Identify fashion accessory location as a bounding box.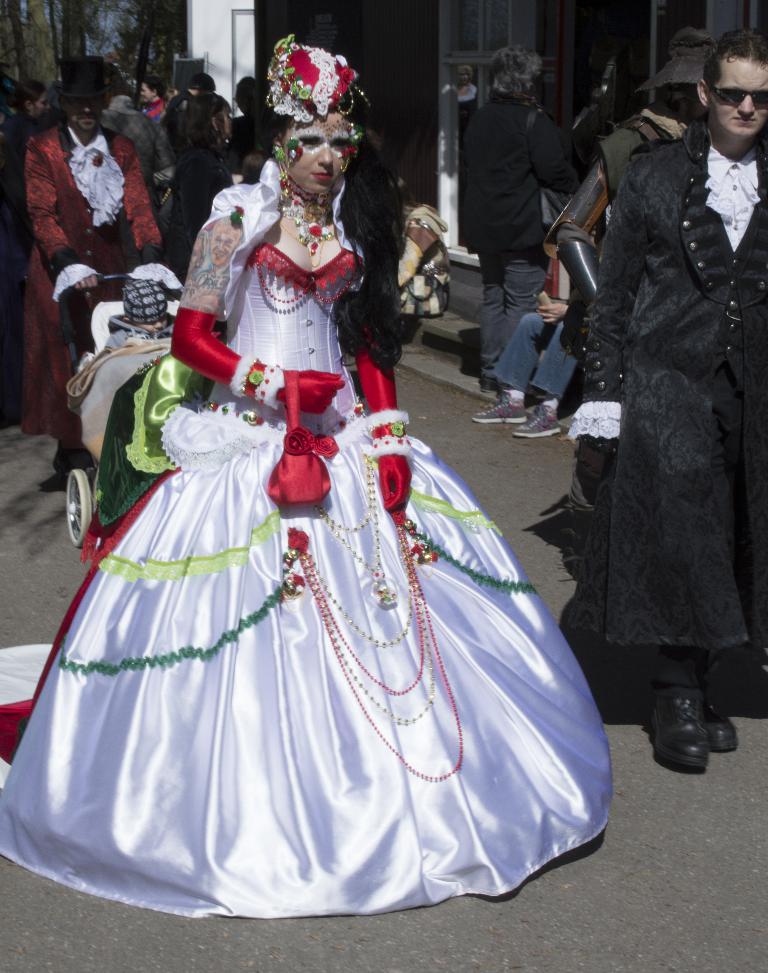
[646, 686, 711, 776].
